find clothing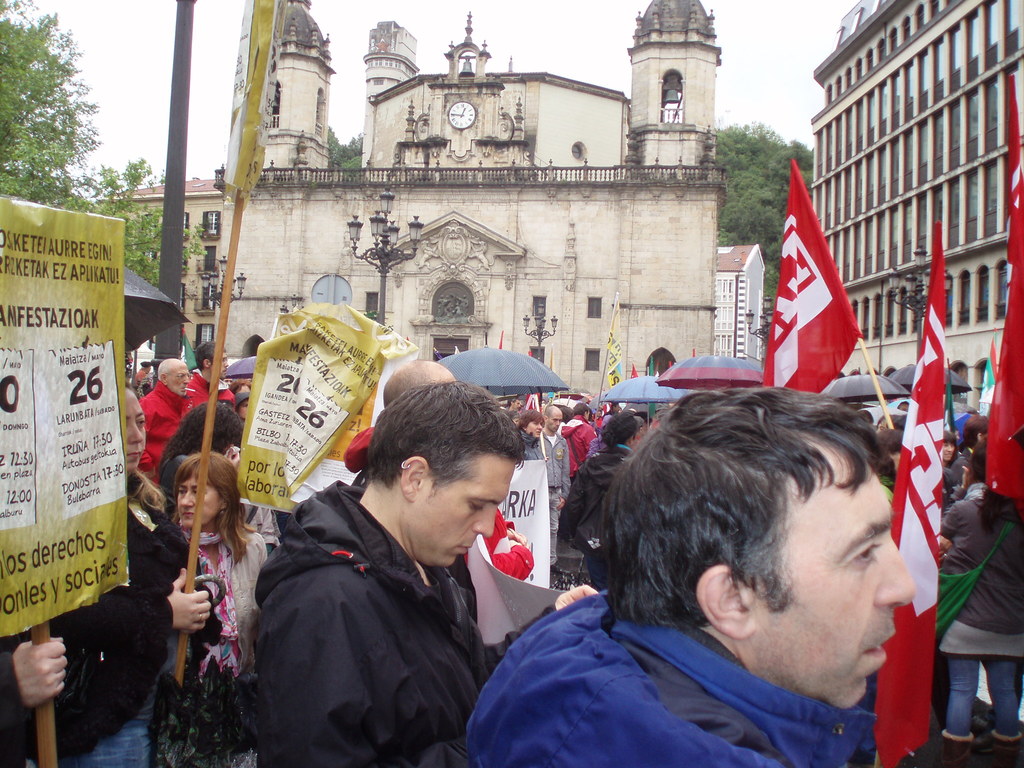
detection(219, 454, 547, 767)
